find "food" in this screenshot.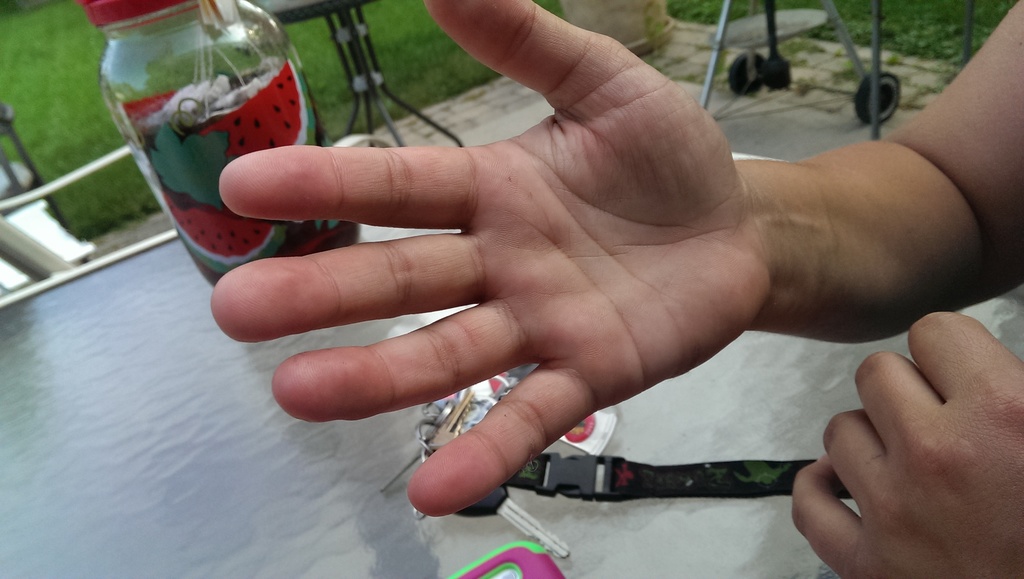
The bounding box for "food" is bbox=[567, 419, 585, 434].
